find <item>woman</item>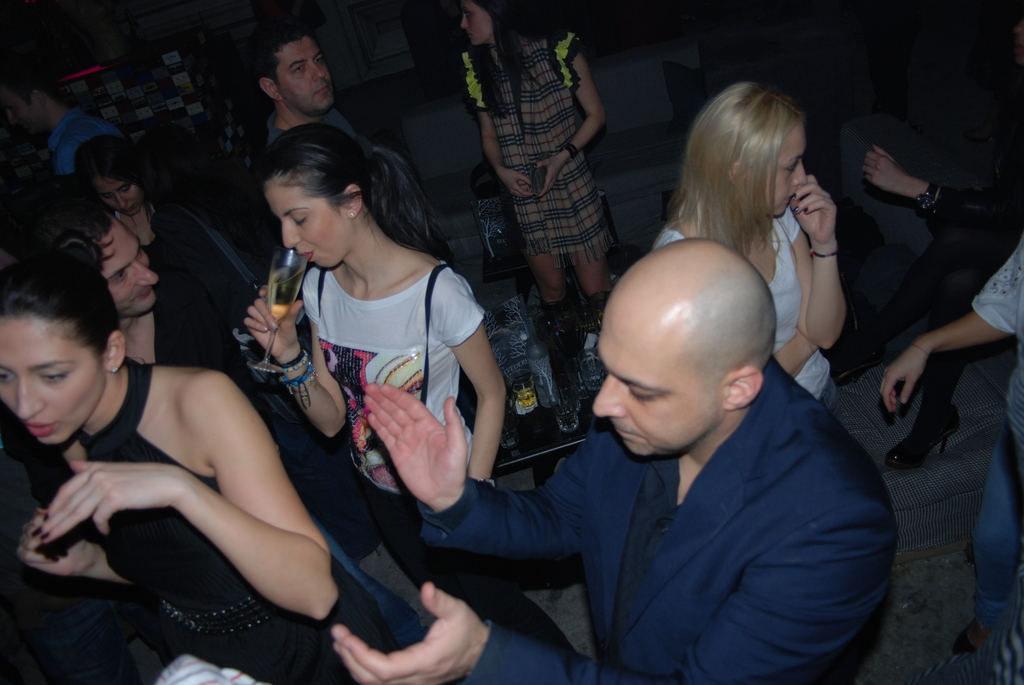
594:91:857:424
